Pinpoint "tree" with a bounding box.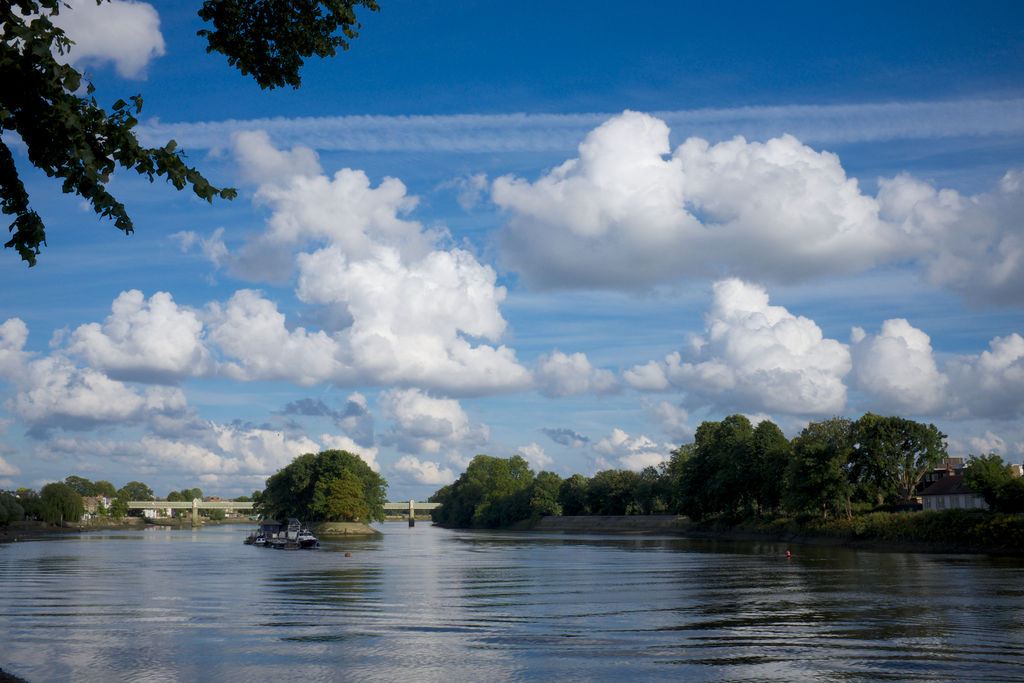
{"x1": 435, "y1": 447, "x2": 531, "y2": 528}.
